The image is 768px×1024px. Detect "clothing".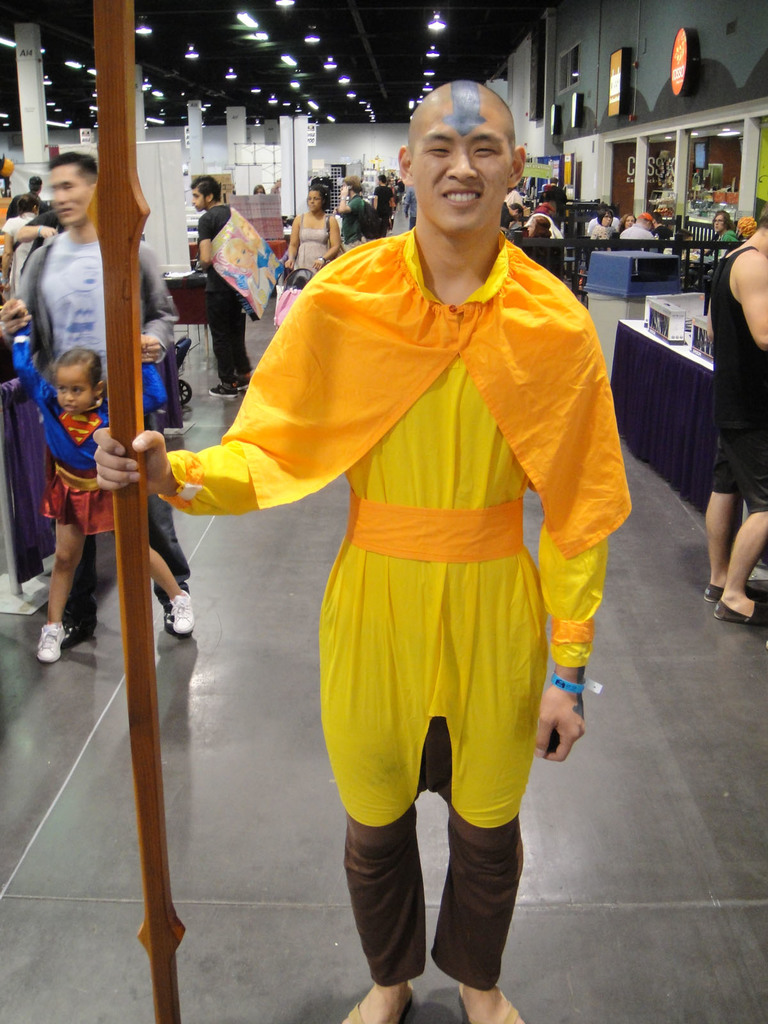
Detection: crop(208, 314, 248, 391).
